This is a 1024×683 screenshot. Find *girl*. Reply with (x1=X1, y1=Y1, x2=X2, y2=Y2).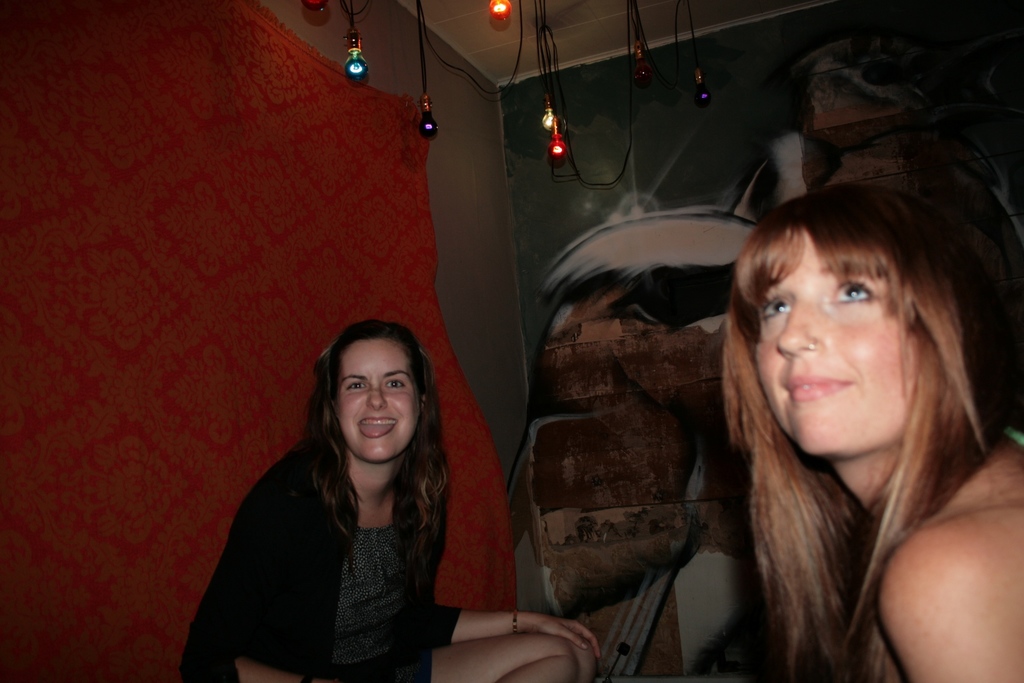
(x1=178, y1=320, x2=602, y2=682).
